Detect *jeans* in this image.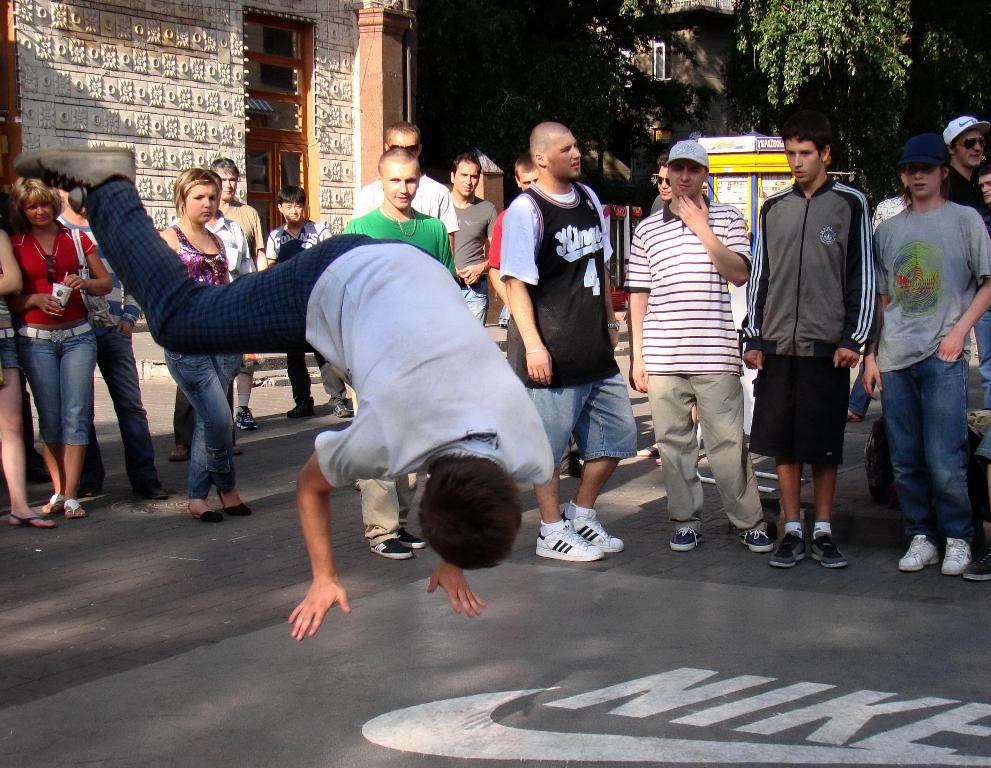
Detection: 64,321,161,496.
